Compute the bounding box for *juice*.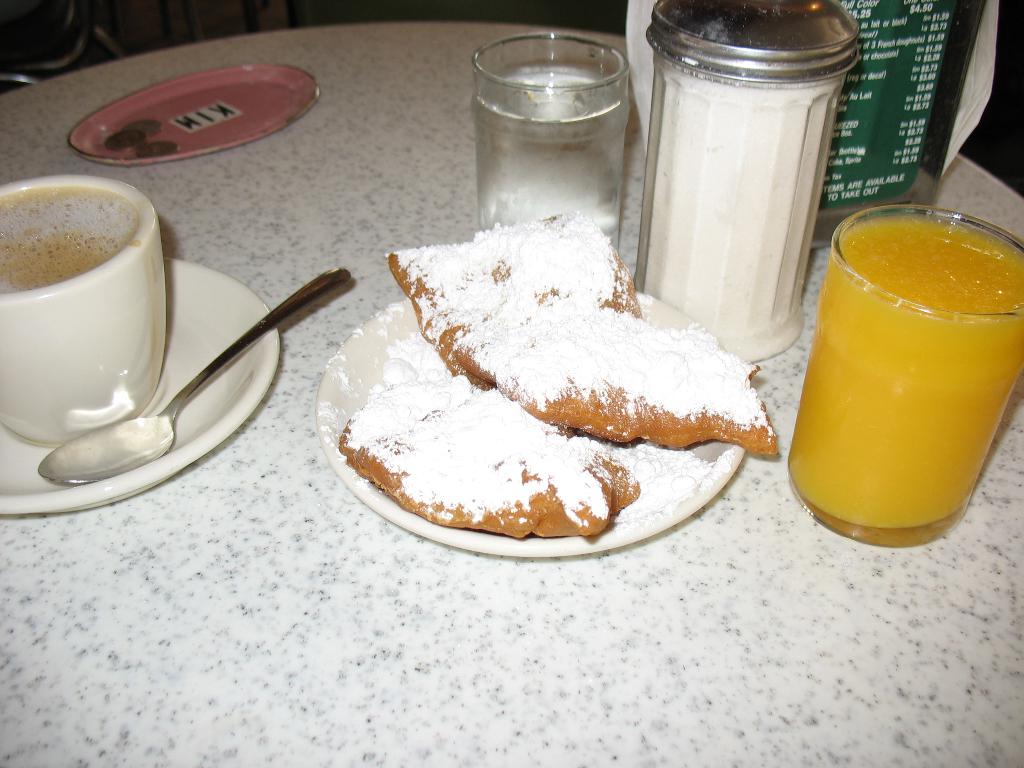
[x1=794, y1=207, x2=1009, y2=543].
